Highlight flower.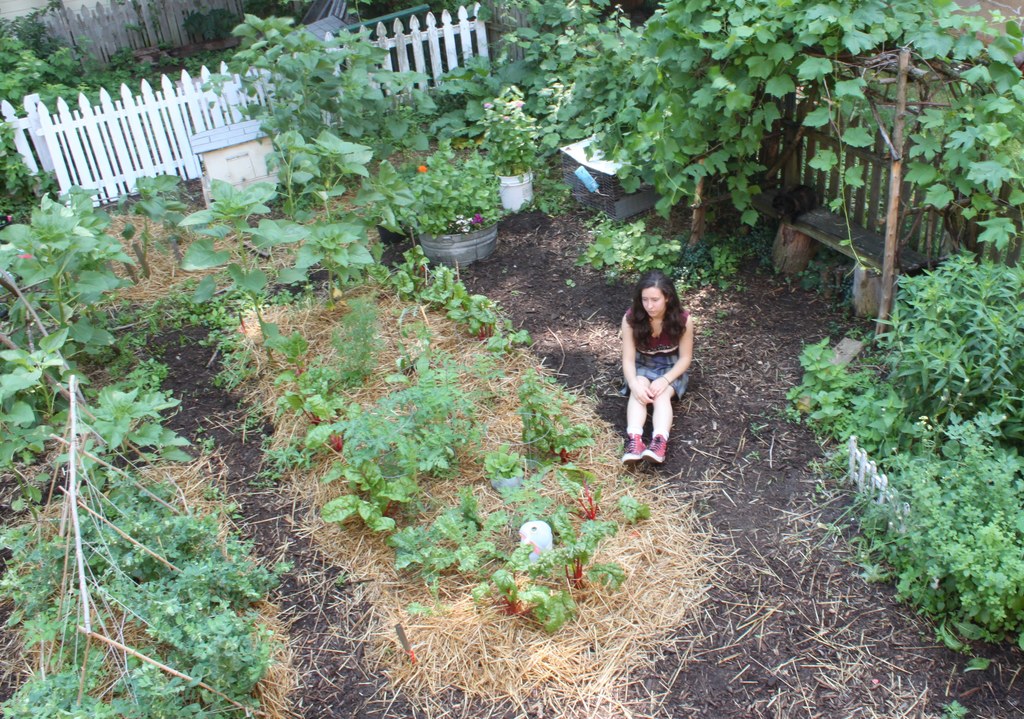
Highlighted region: 515 99 524 107.
